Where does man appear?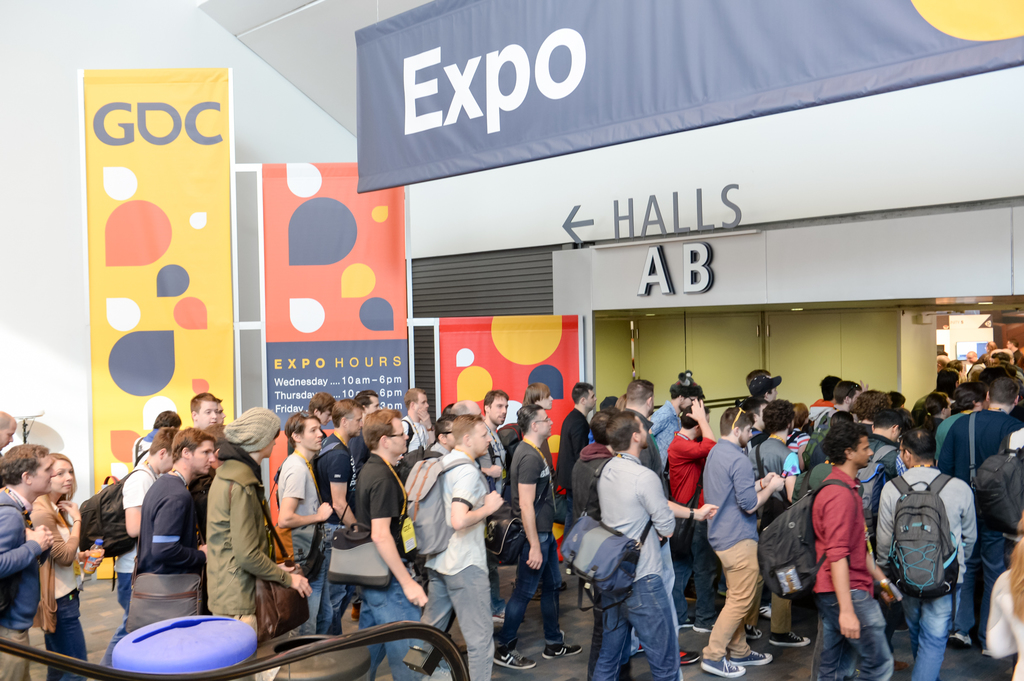
Appears at 740:400:817:650.
